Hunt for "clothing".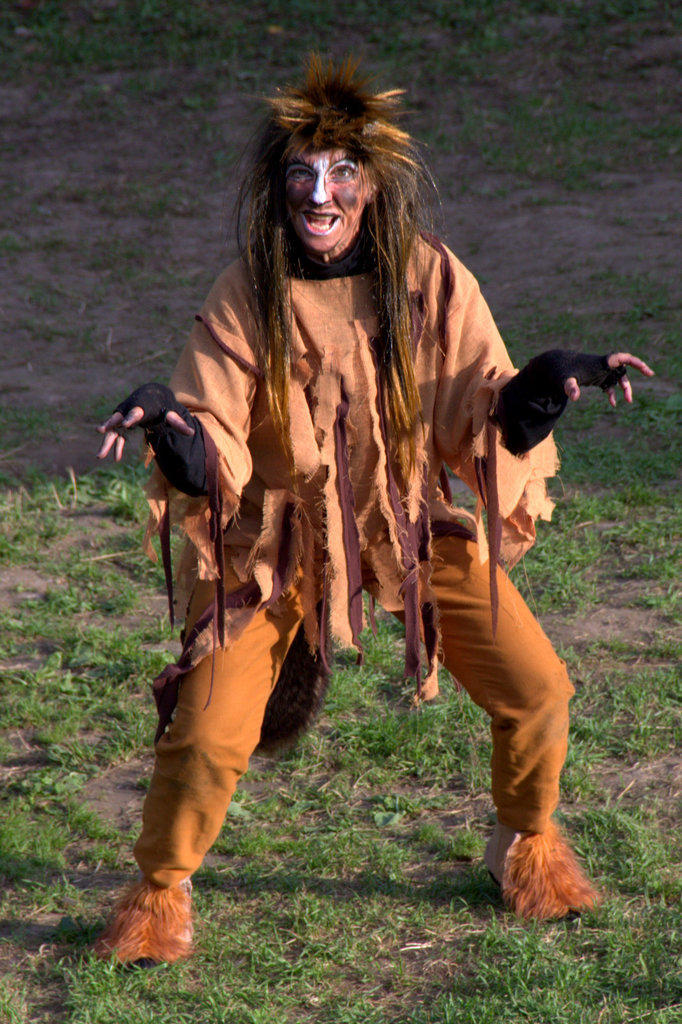
Hunted down at box(91, 211, 576, 913).
